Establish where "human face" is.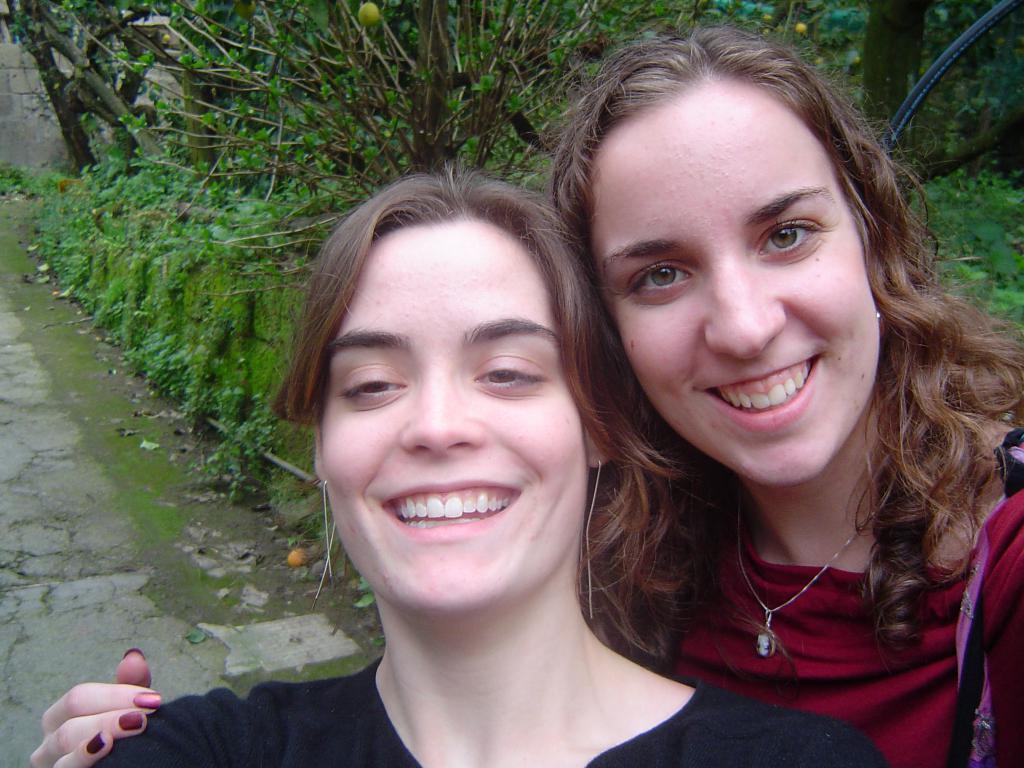
Established at x1=323, y1=212, x2=583, y2=610.
